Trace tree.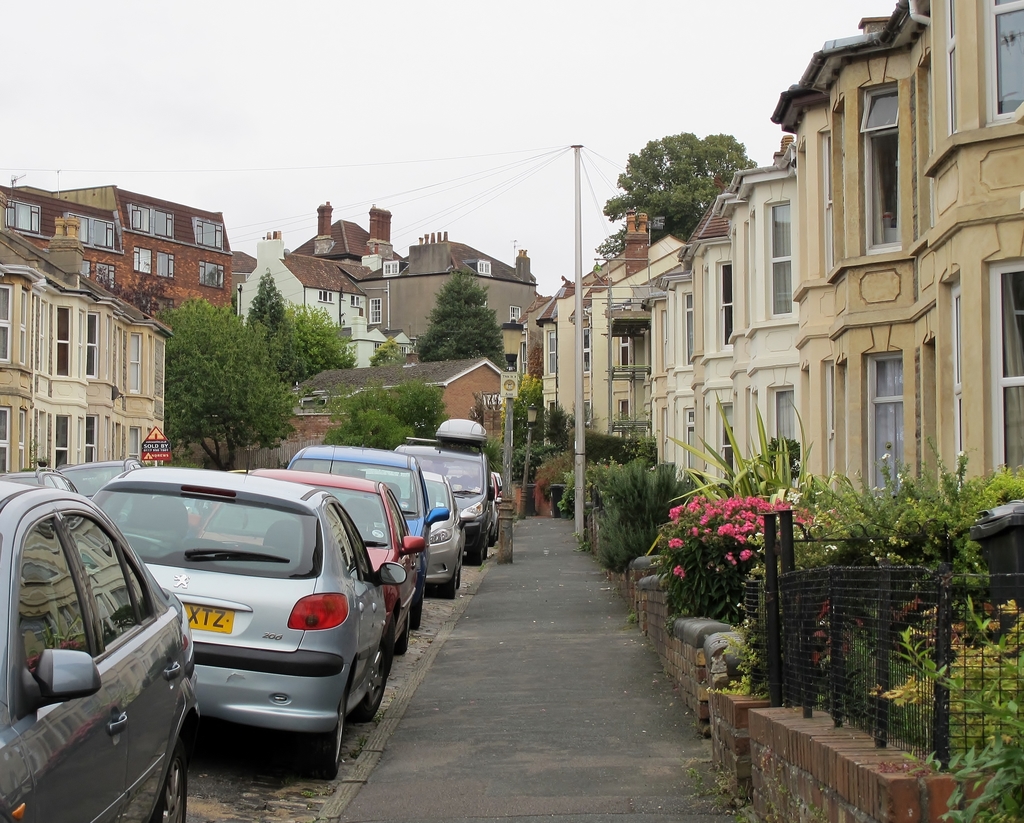
Traced to {"x1": 154, "y1": 300, "x2": 294, "y2": 472}.
